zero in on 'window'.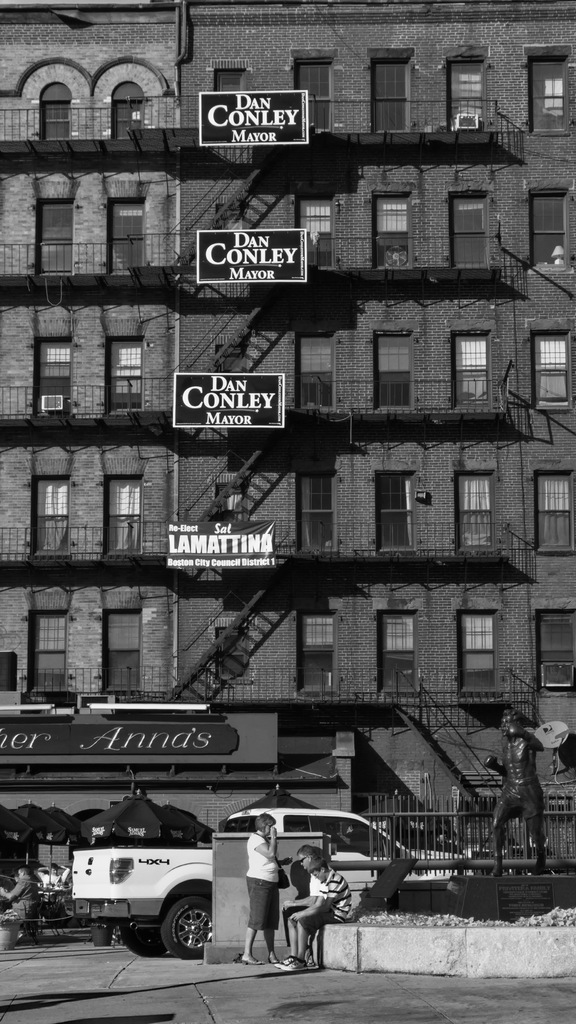
Zeroed in: select_region(534, 333, 573, 404).
